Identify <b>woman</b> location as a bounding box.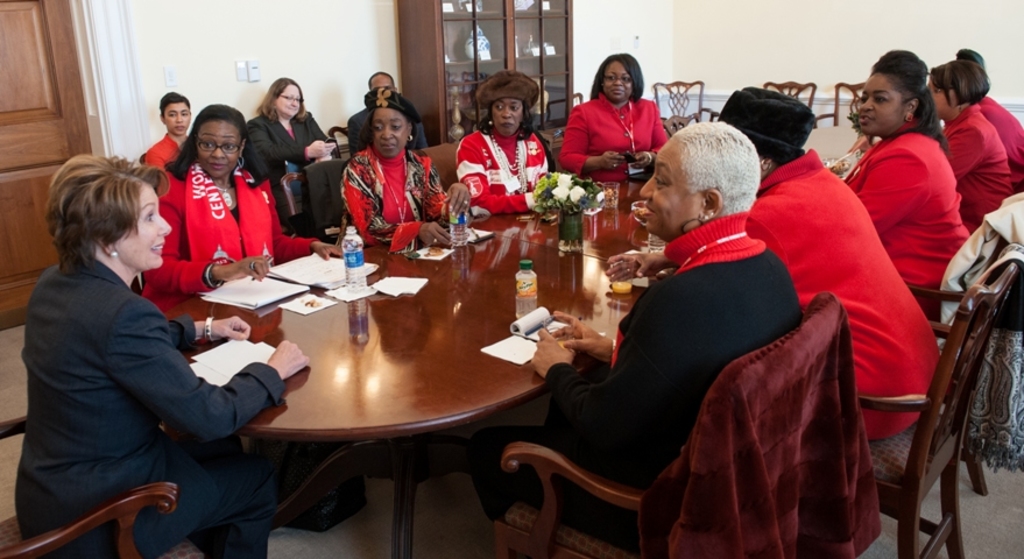
l=601, t=83, r=941, b=438.
